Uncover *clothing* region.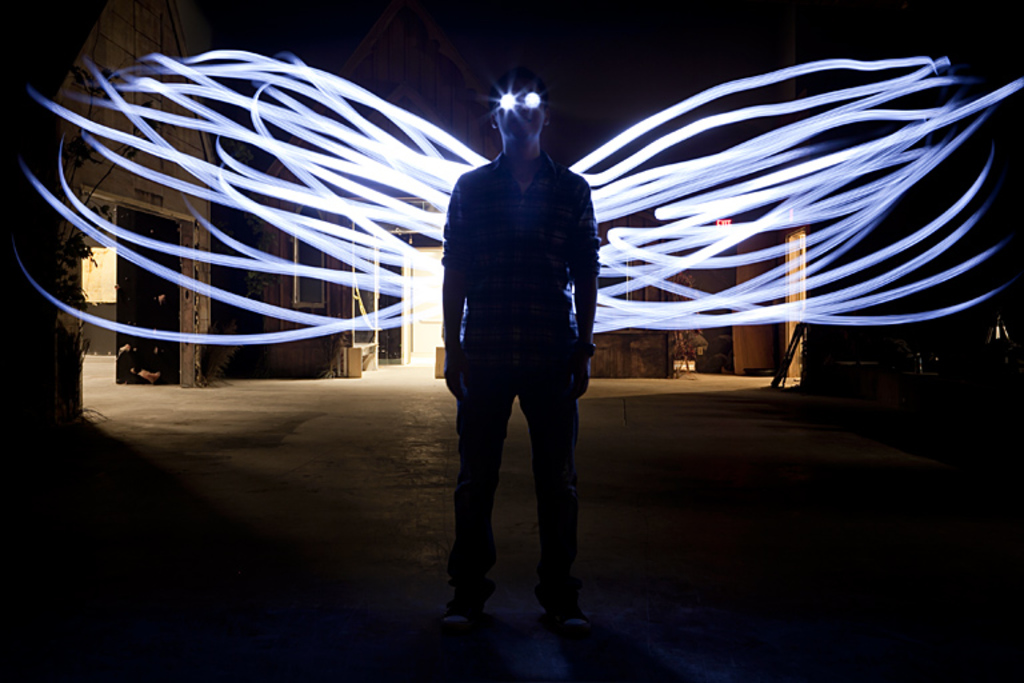
Uncovered: bbox=[429, 80, 608, 546].
